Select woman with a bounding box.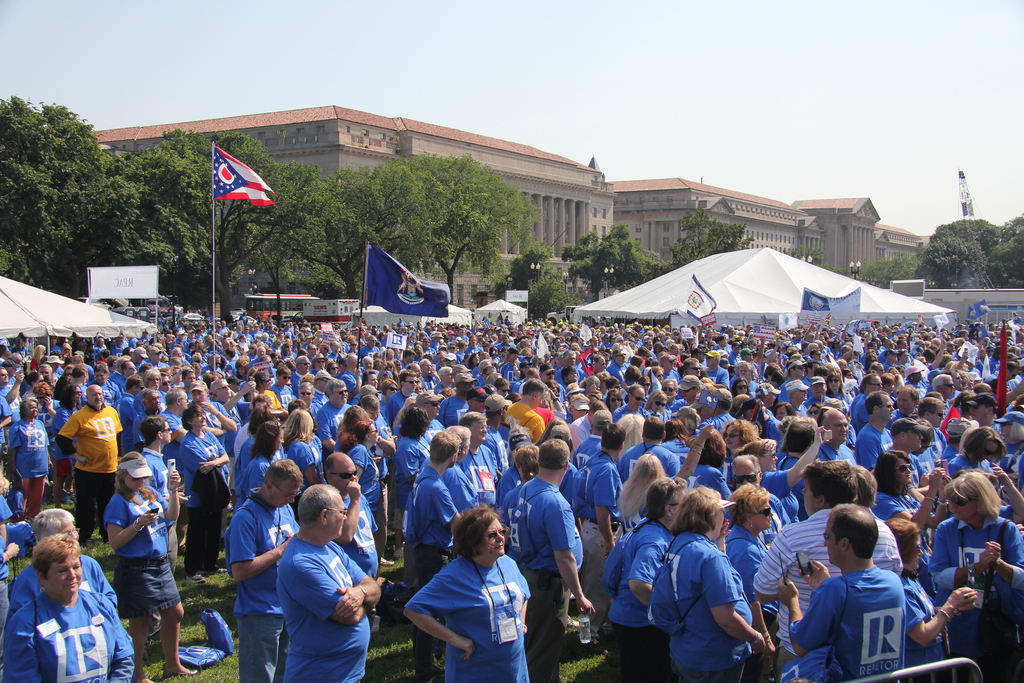
<box>771,402,796,420</box>.
